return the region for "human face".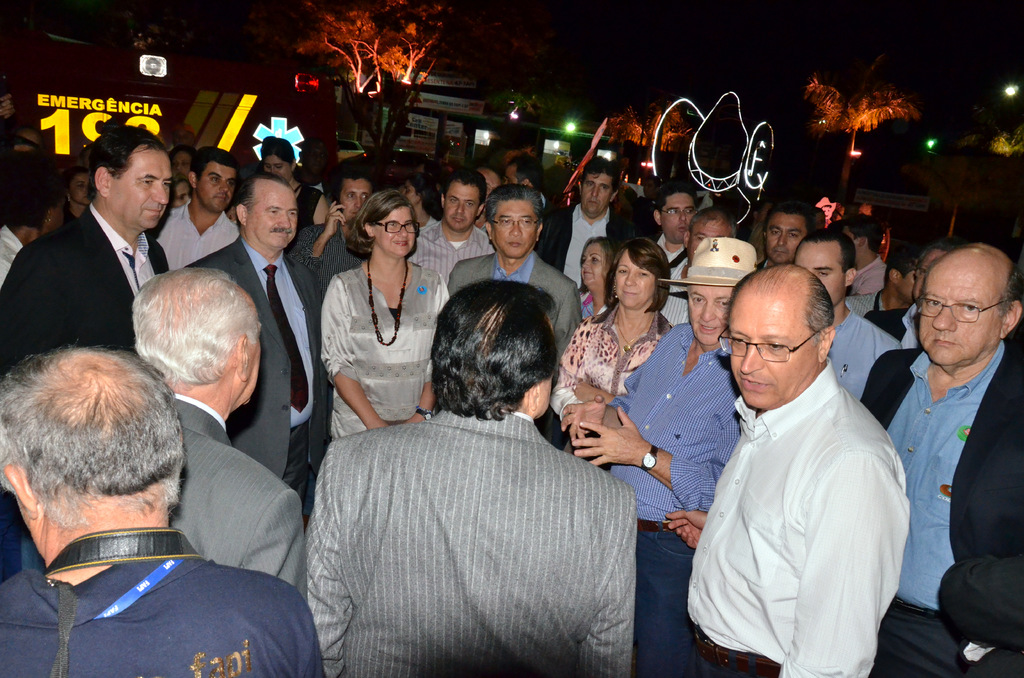
x1=196 y1=166 x2=234 y2=215.
